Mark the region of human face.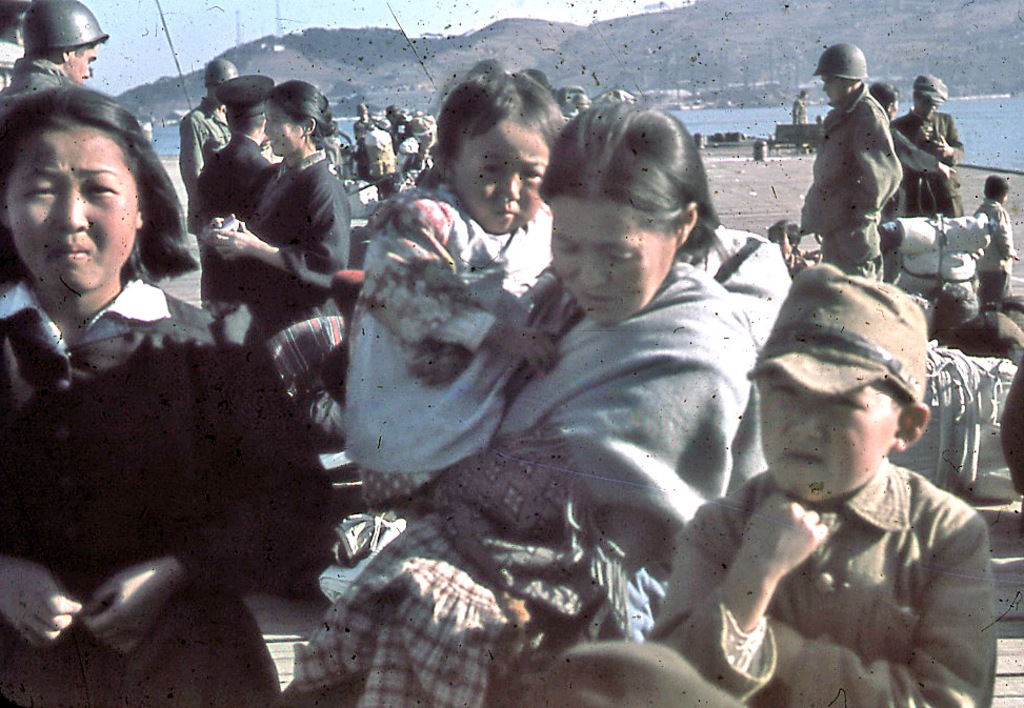
Region: <box>69,48,100,81</box>.
